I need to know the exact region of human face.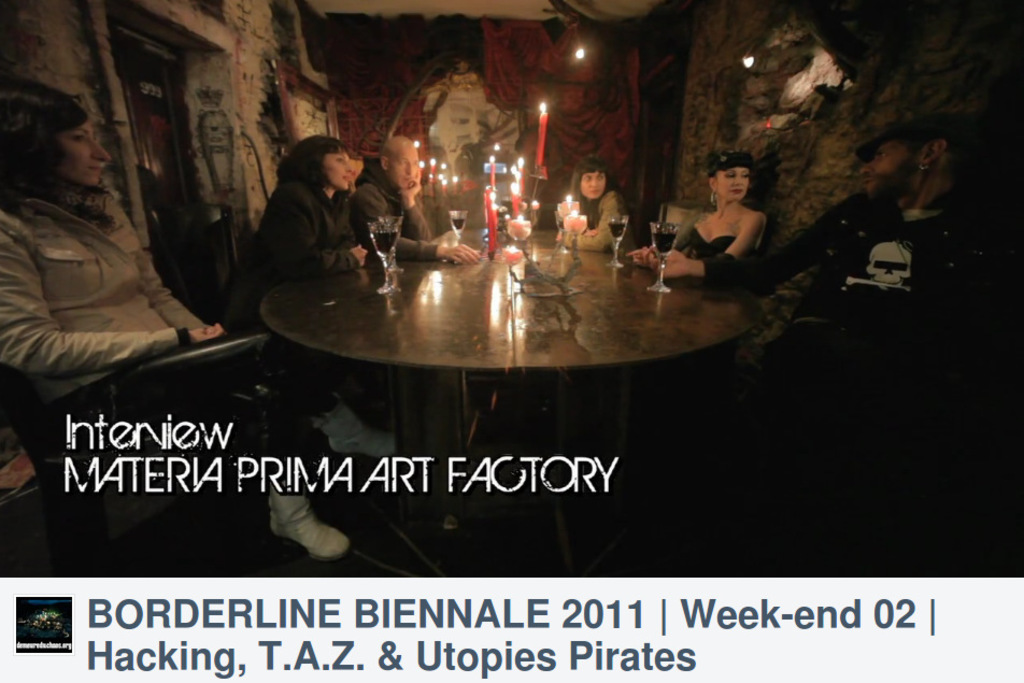
Region: <region>73, 111, 116, 191</region>.
